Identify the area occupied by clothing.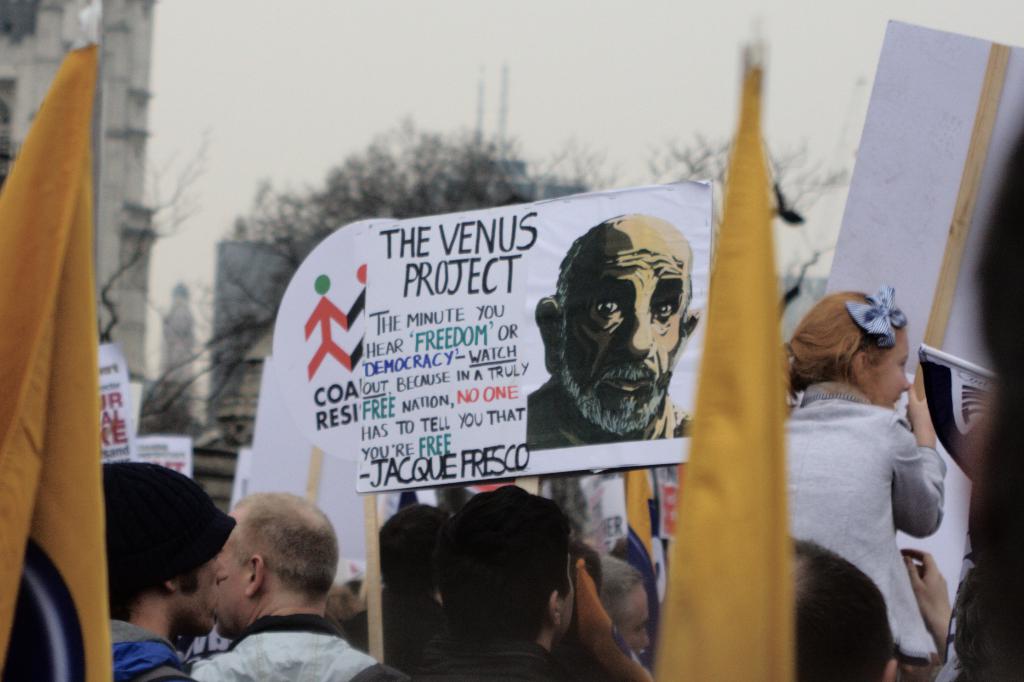
Area: (x1=405, y1=637, x2=576, y2=681).
